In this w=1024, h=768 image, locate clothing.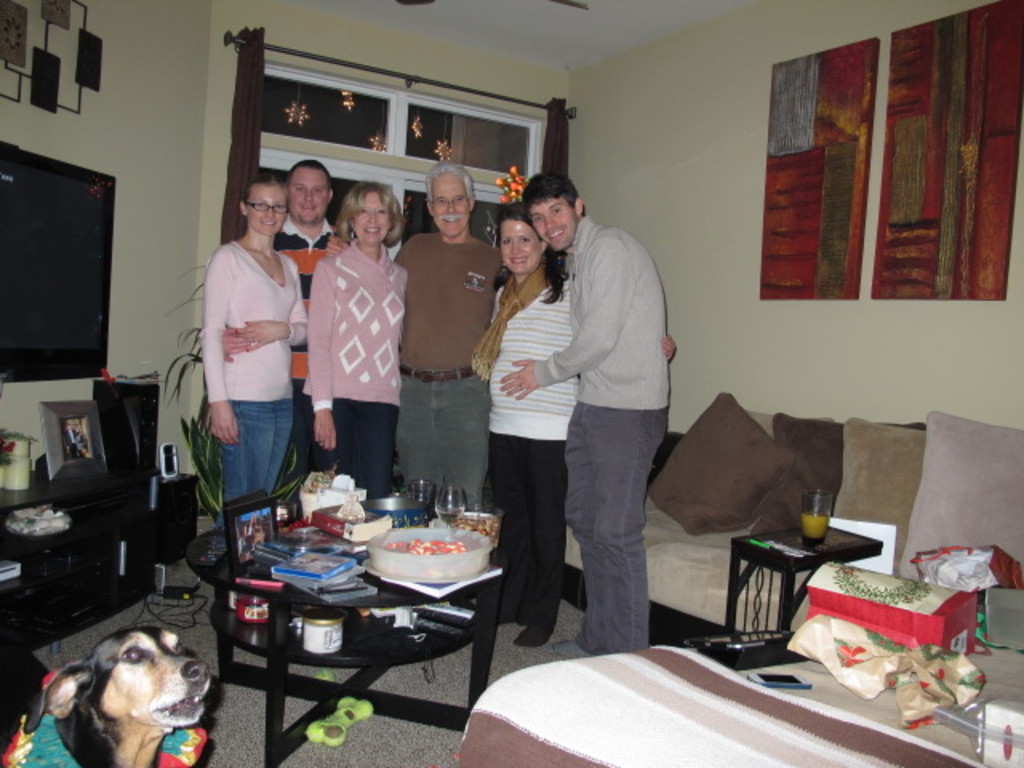
Bounding box: (left=493, top=266, right=579, bottom=624).
